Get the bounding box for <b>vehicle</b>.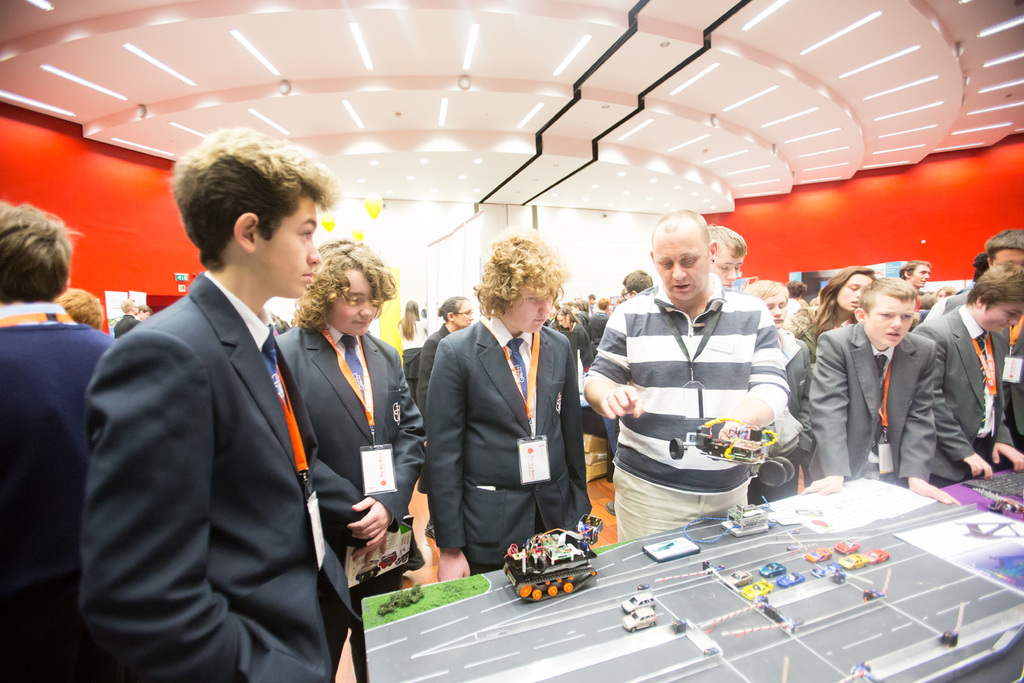
{"left": 776, "top": 570, "right": 802, "bottom": 591}.
